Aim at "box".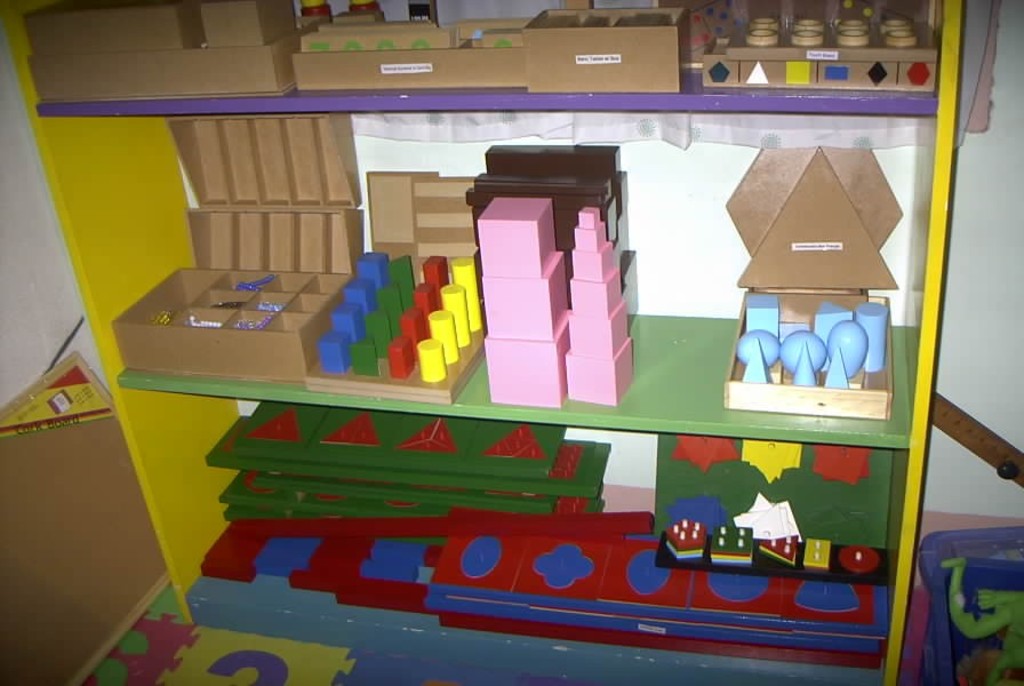
Aimed at (left=454, top=17, right=530, bottom=40).
